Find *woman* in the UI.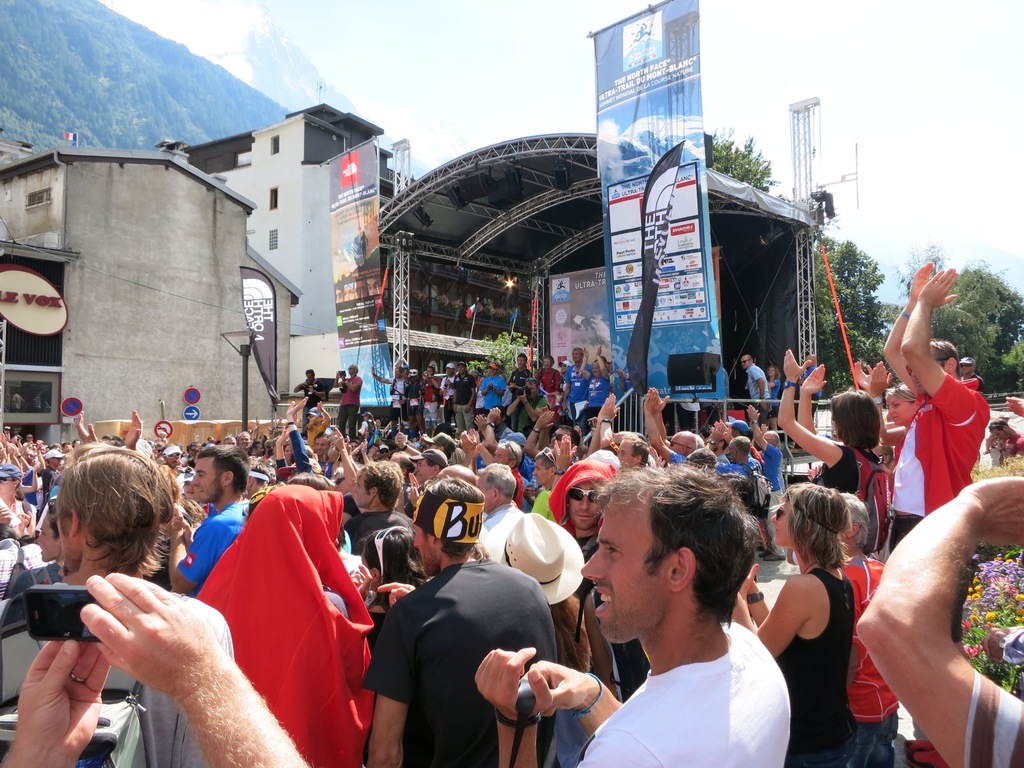
UI element at 854,359,924,465.
